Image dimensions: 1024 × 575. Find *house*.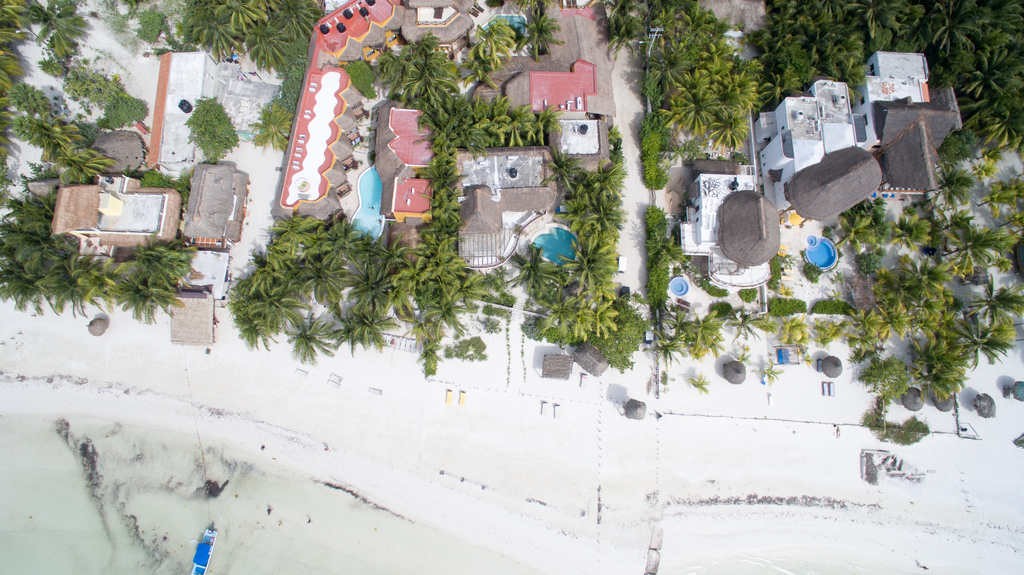
<bbox>498, 59, 598, 124</bbox>.
